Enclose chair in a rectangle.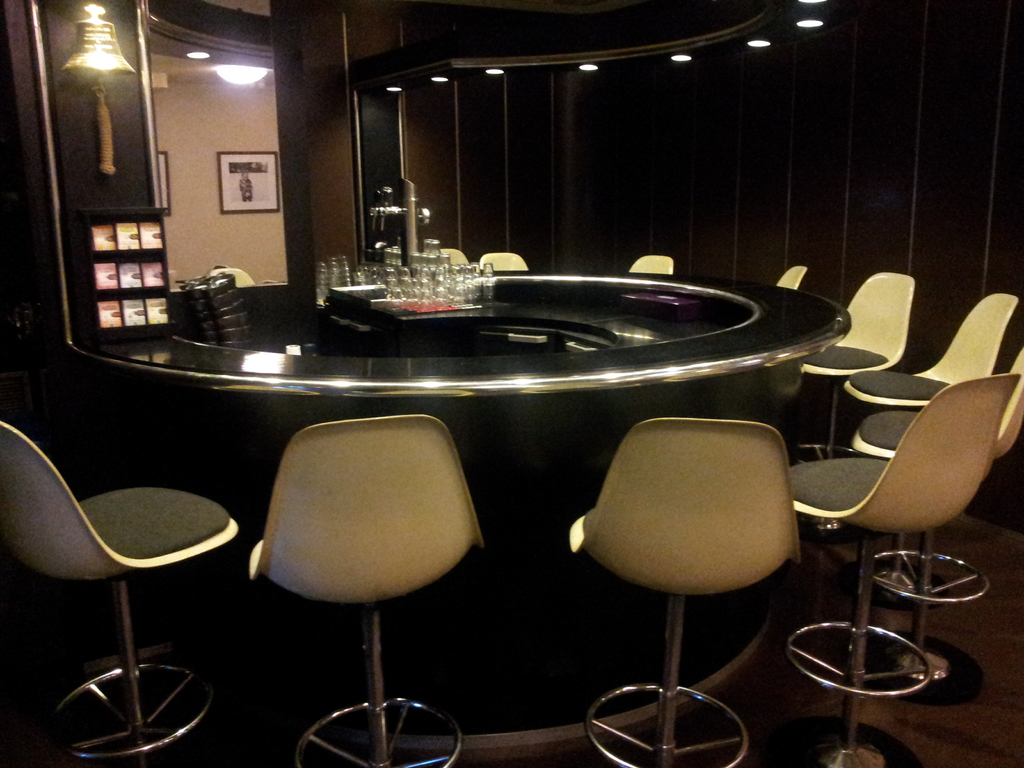
box=[852, 344, 1023, 688].
